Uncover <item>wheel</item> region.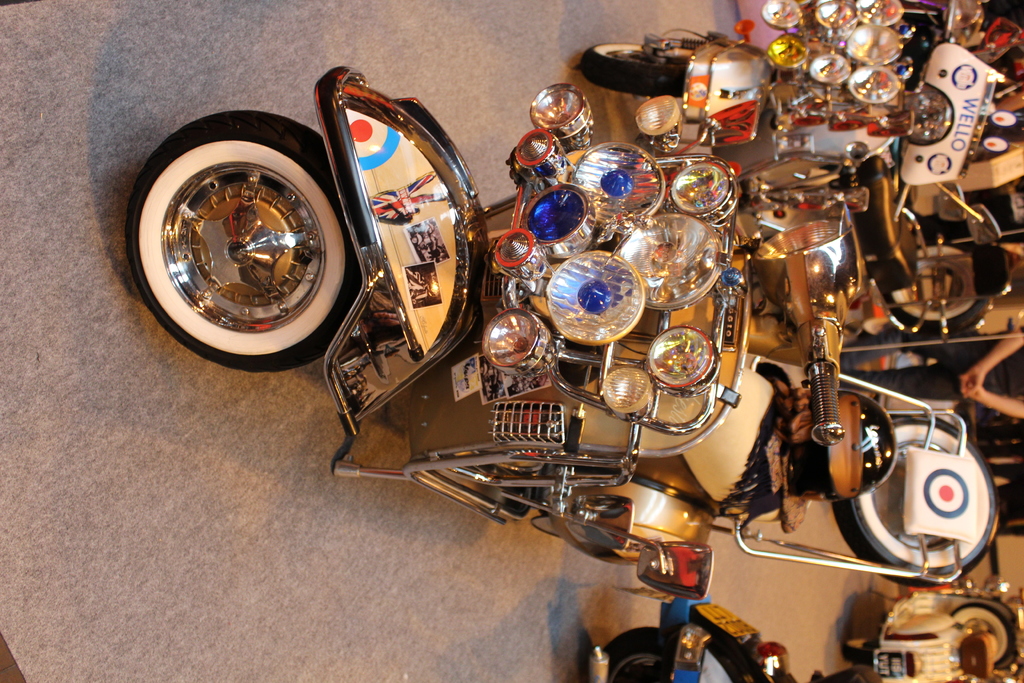
Uncovered: (584, 621, 699, 682).
